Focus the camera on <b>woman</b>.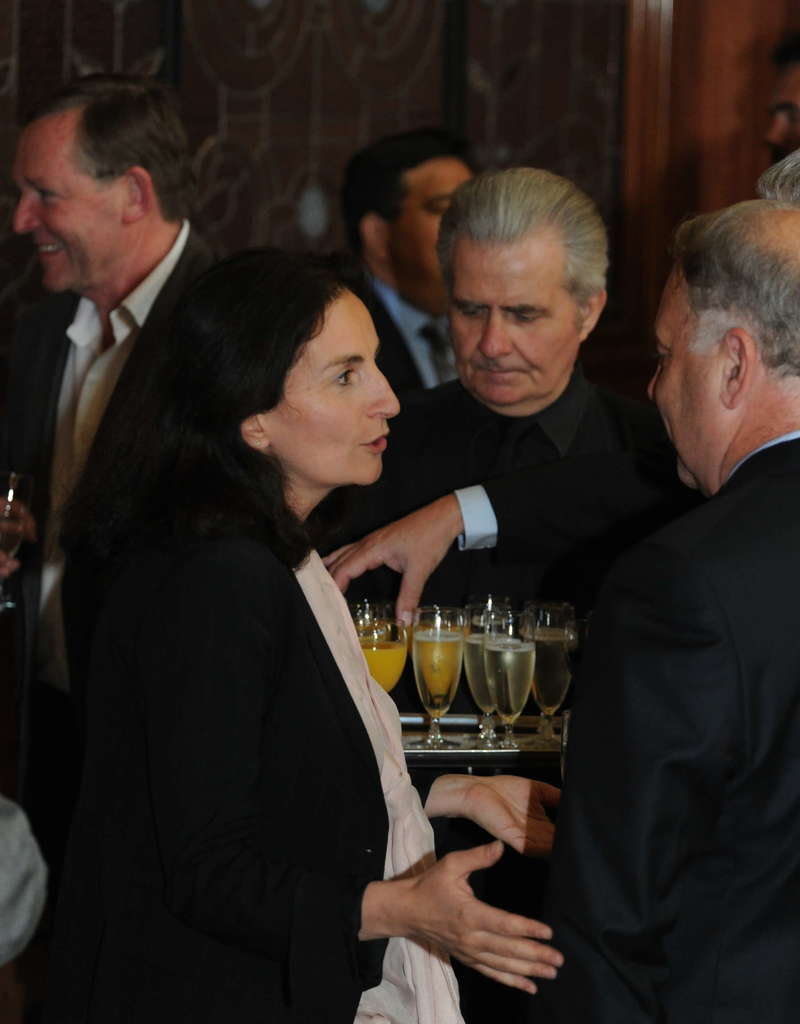
Focus region: 60, 200, 479, 1023.
